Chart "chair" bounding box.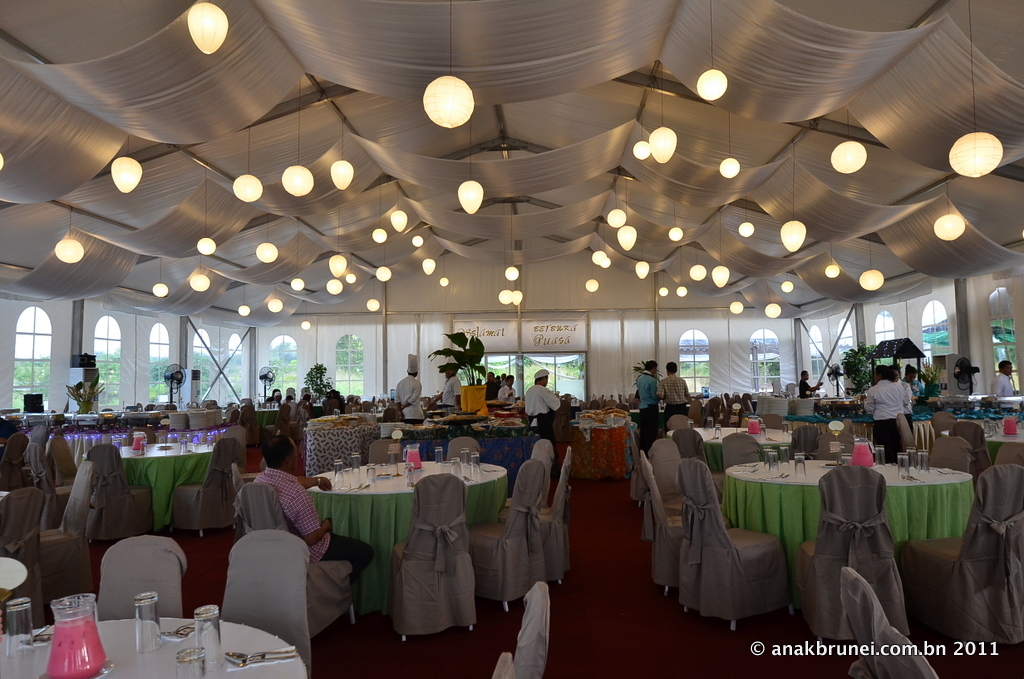
Charted: <region>875, 627, 939, 678</region>.
